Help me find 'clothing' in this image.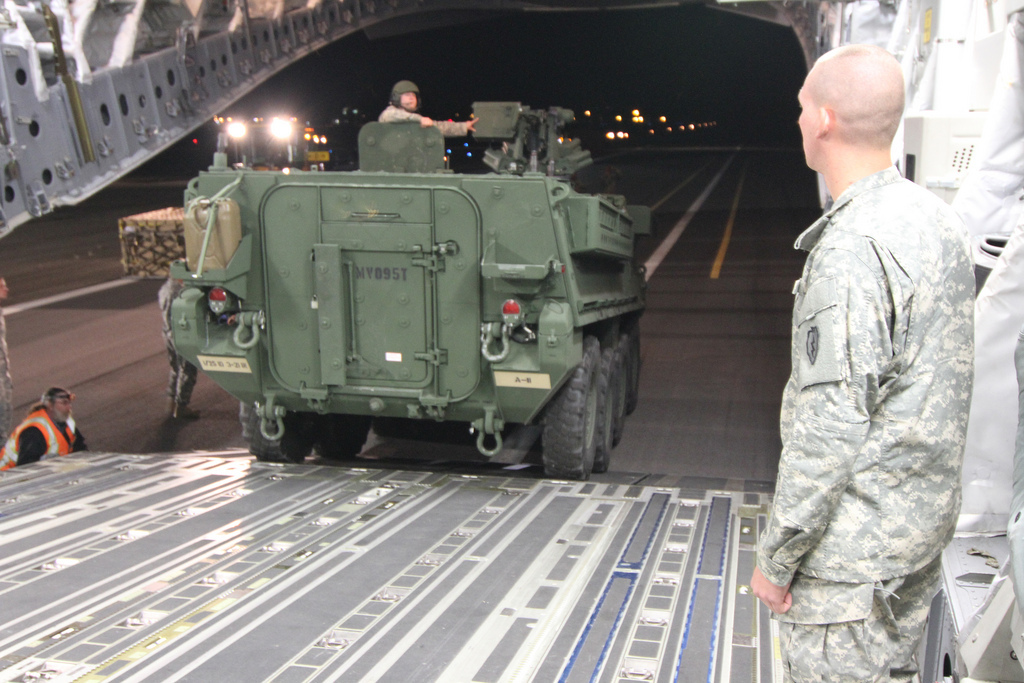
Found it: 754,171,993,682.
